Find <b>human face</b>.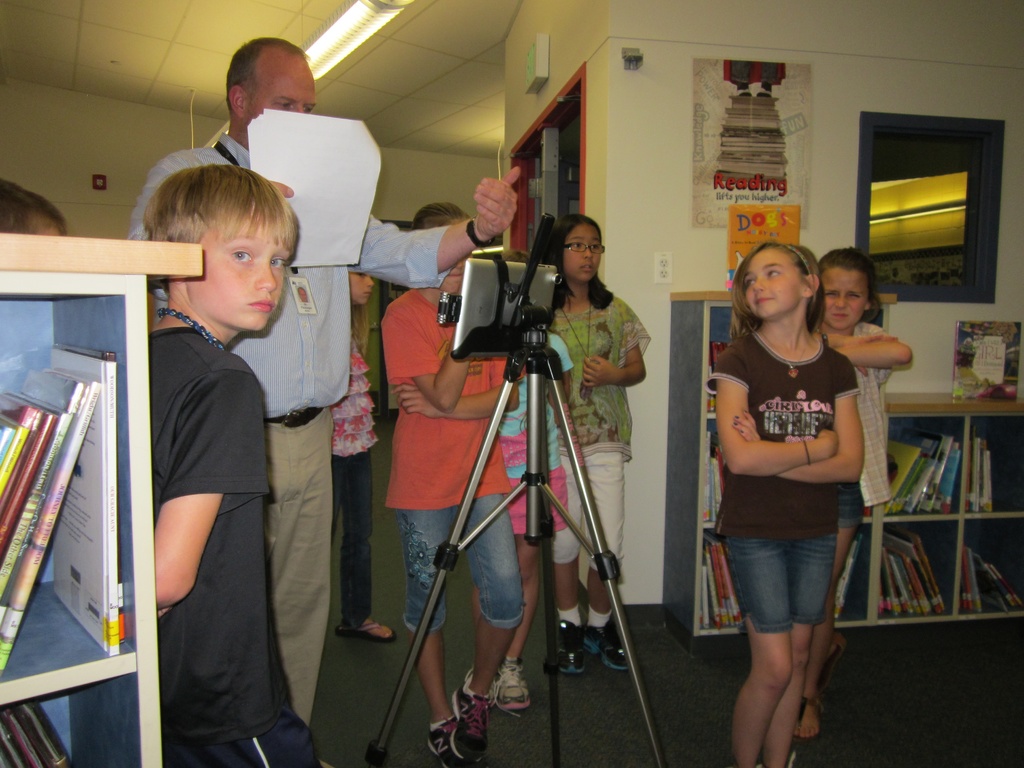
438:213:467:277.
